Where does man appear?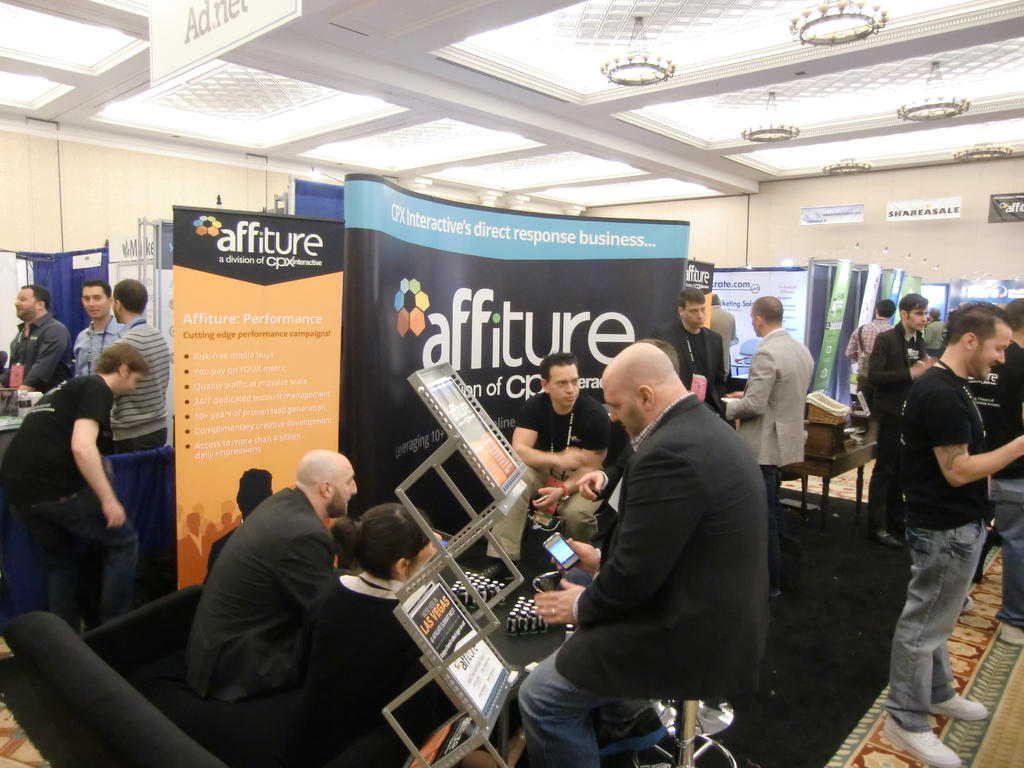
Appears at Rect(875, 292, 937, 545).
